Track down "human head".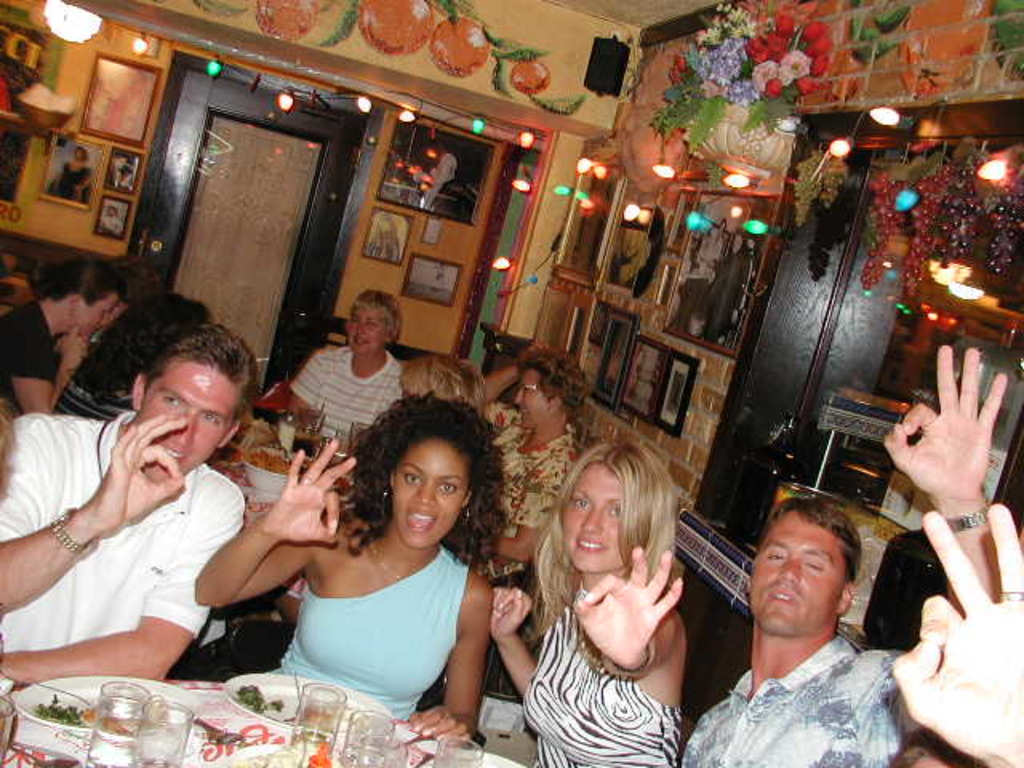
Tracked to 554, 442, 678, 573.
